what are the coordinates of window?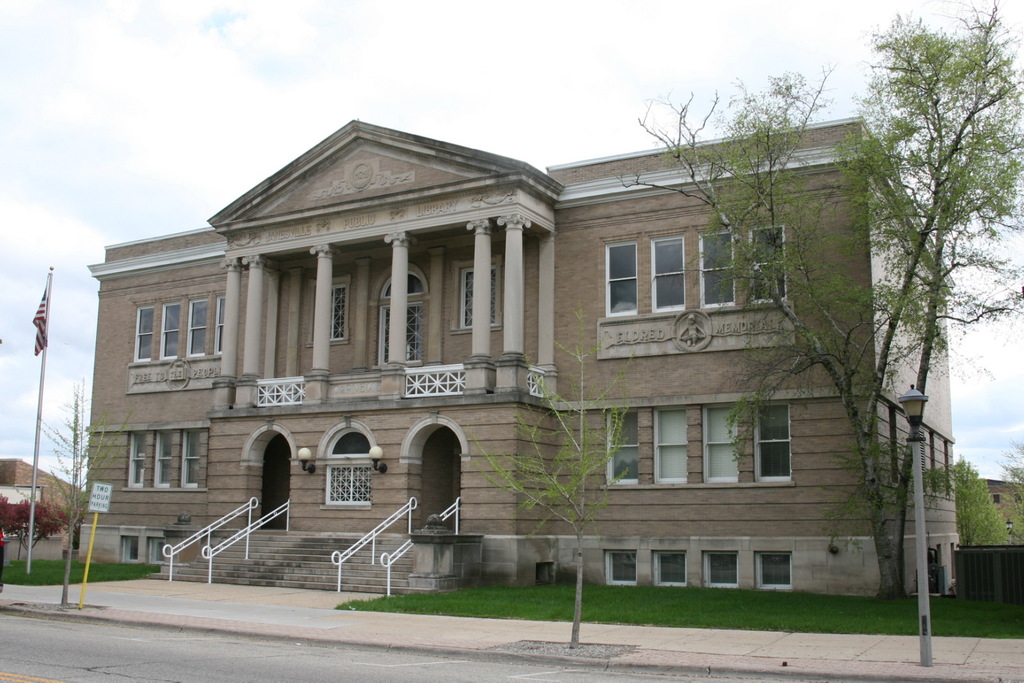
159 301 180 359.
